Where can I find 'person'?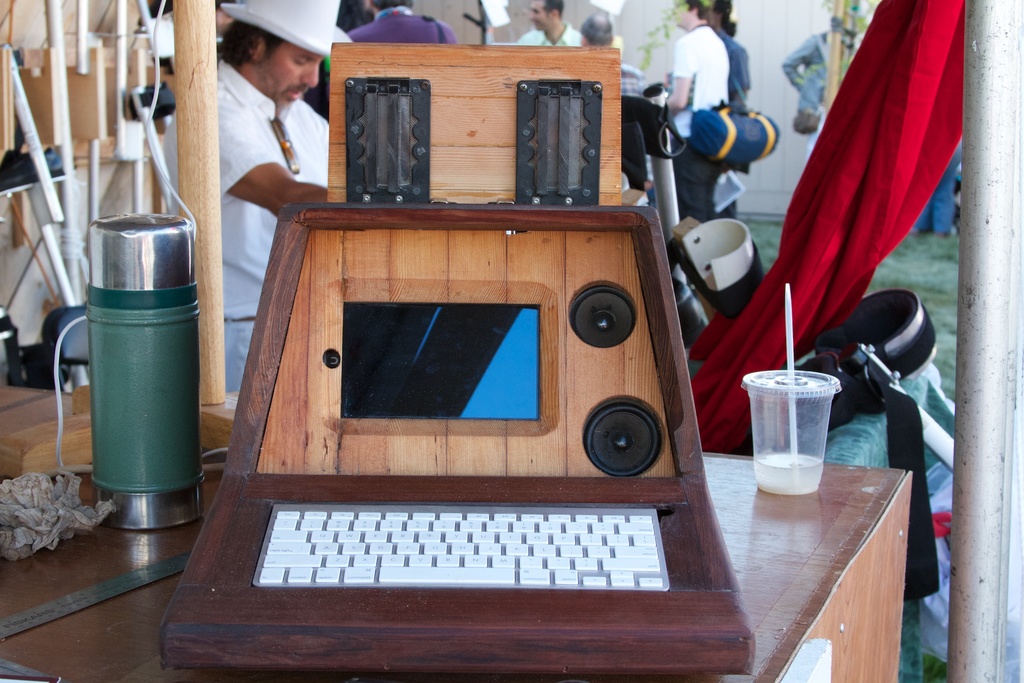
You can find it at crop(157, 0, 347, 401).
